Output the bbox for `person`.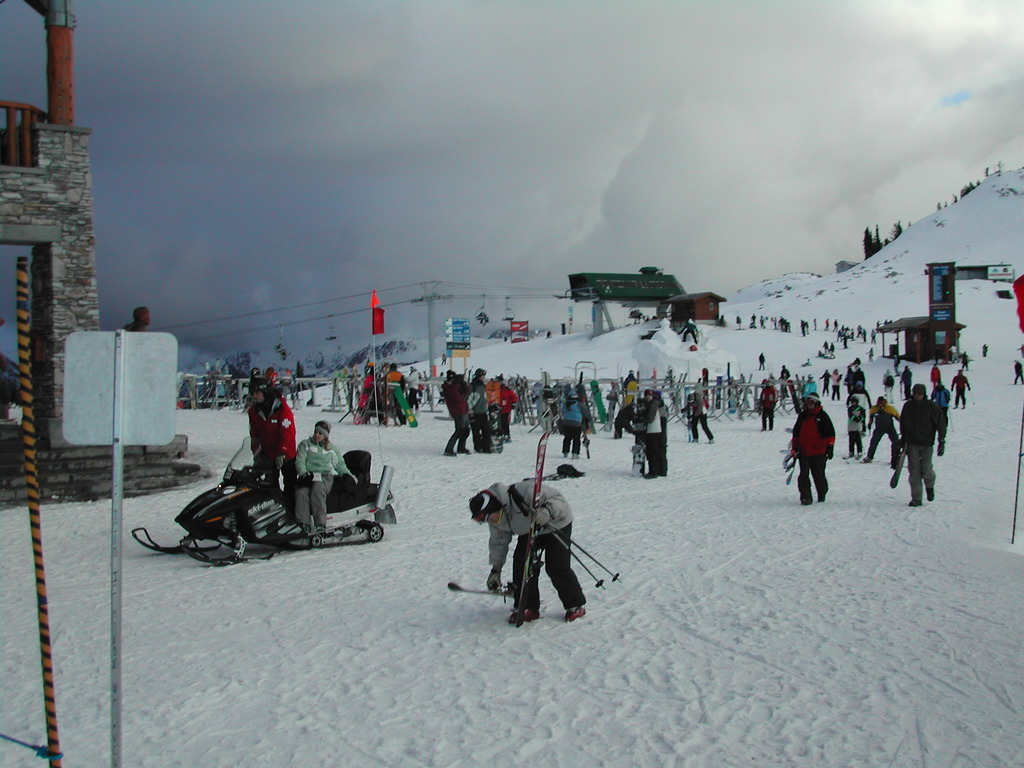
Rect(785, 378, 839, 514).
